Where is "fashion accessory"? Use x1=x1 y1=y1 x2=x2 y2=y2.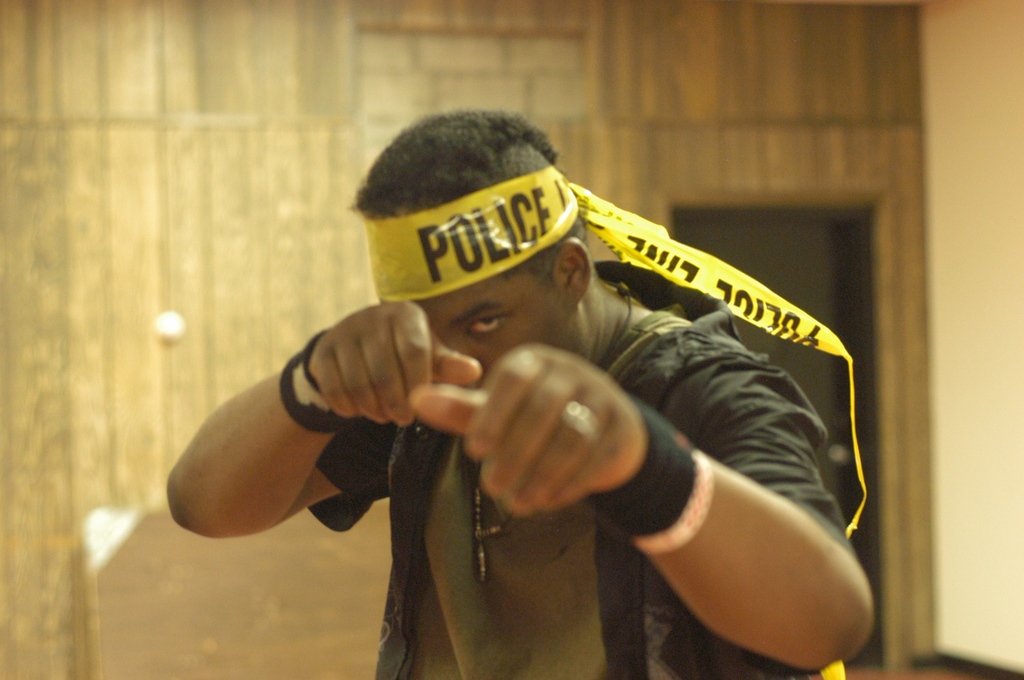
x1=275 y1=327 x2=354 y2=432.
